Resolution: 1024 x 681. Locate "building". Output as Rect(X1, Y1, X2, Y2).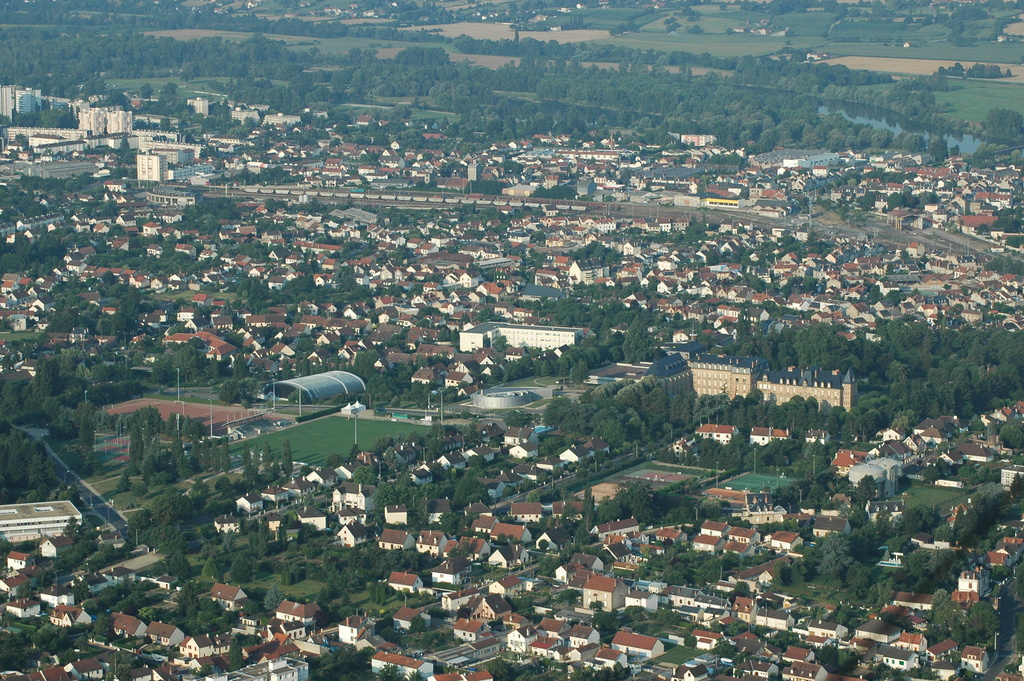
Rect(458, 321, 584, 352).
